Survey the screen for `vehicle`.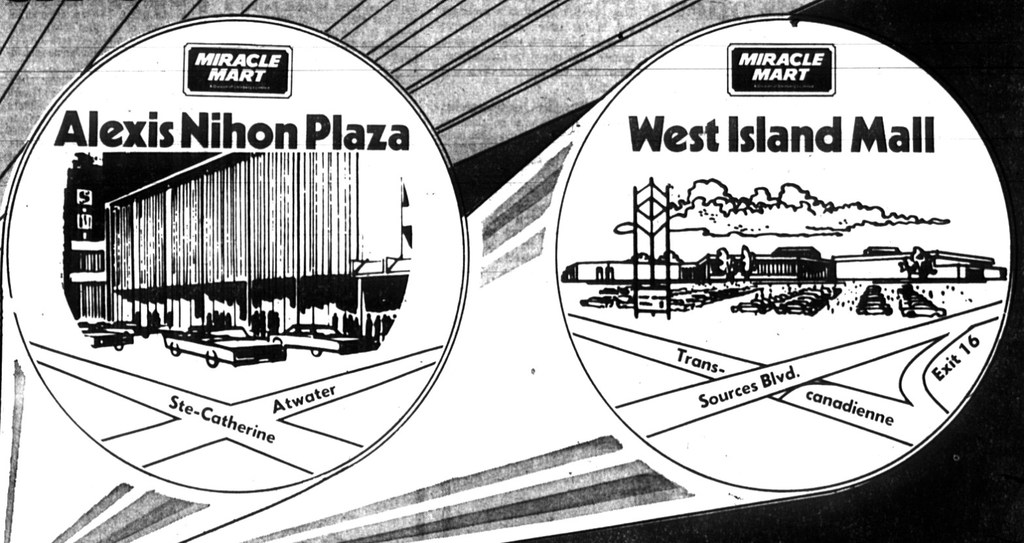
Survey found: pyautogui.locateOnScreen(160, 323, 285, 368).
